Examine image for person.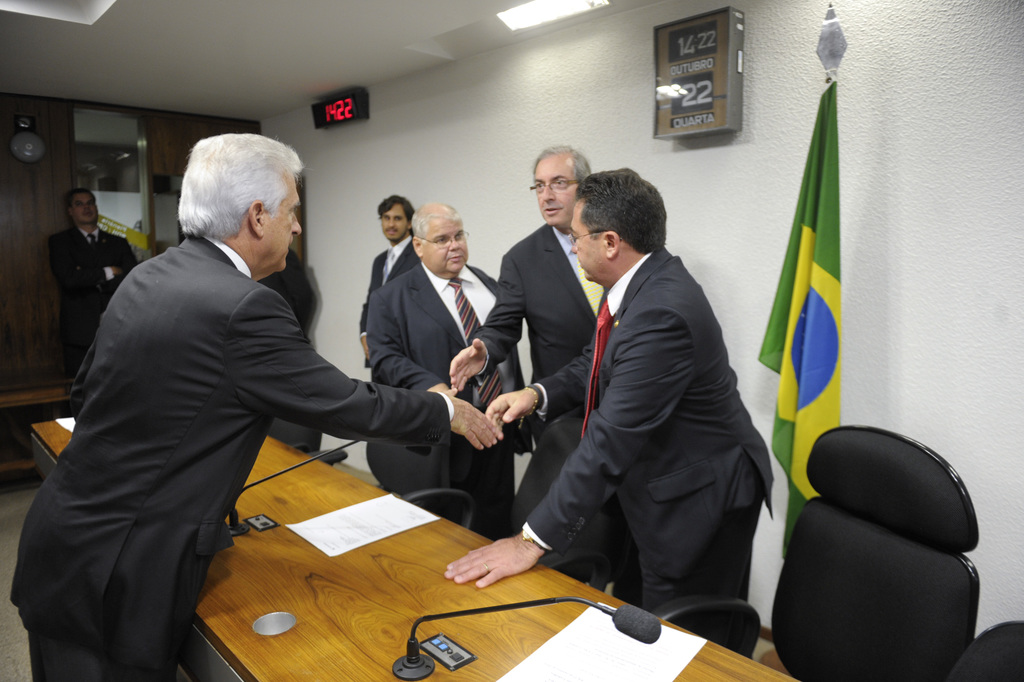
Examination result: box=[366, 204, 534, 539].
